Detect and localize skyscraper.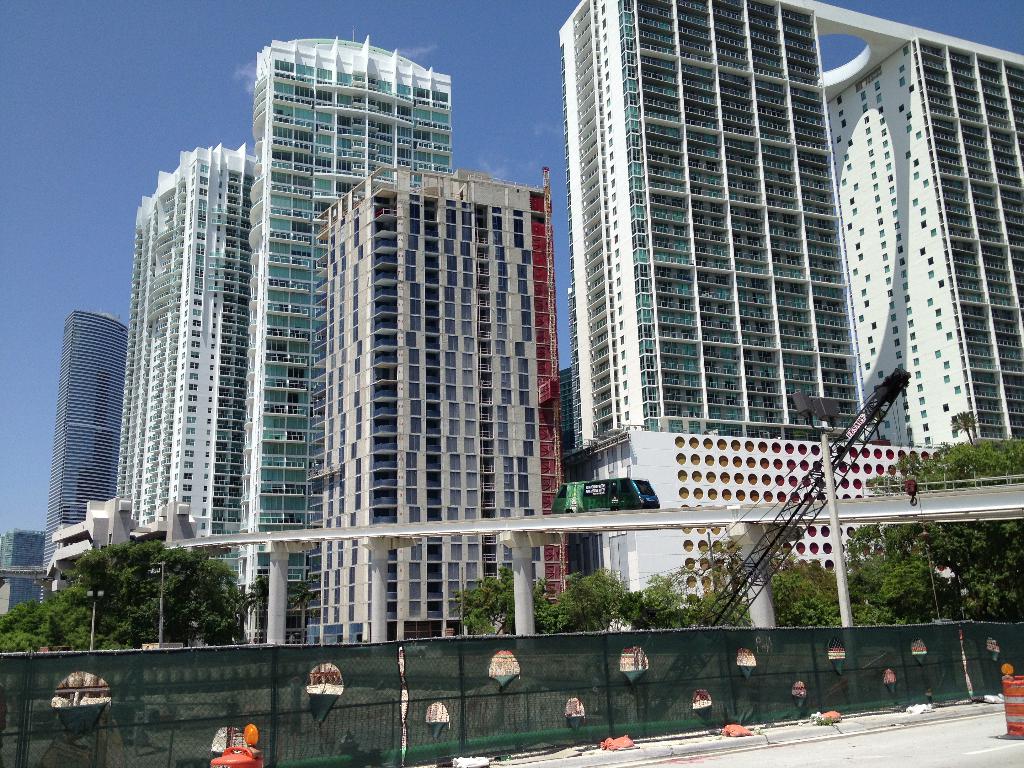
Localized at (110,130,252,579).
